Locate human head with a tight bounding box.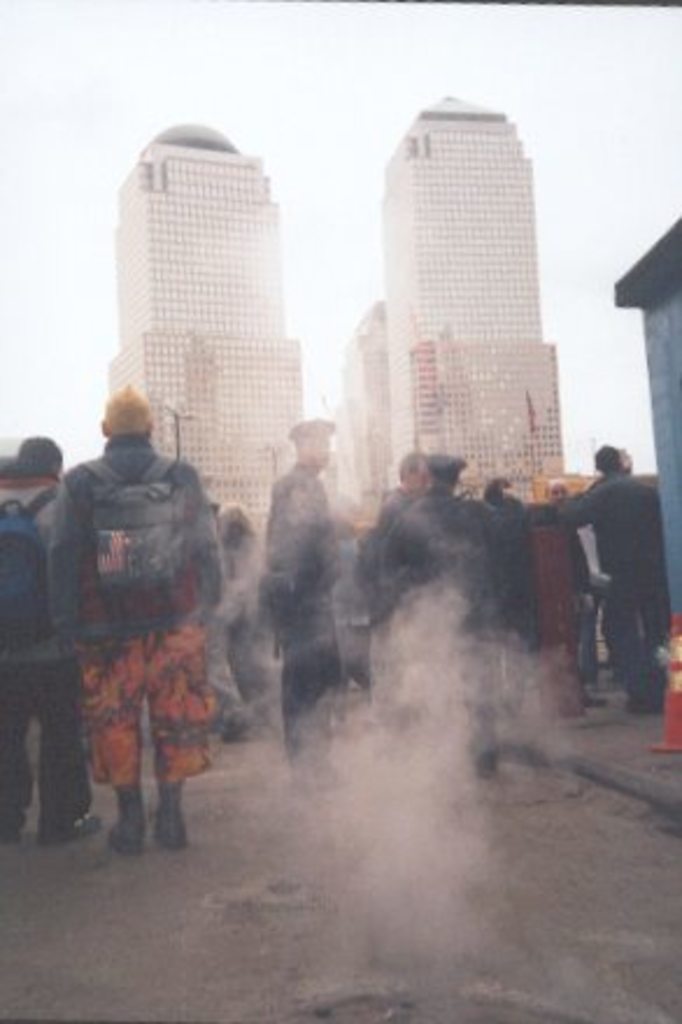
484, 479, 514, 503.
